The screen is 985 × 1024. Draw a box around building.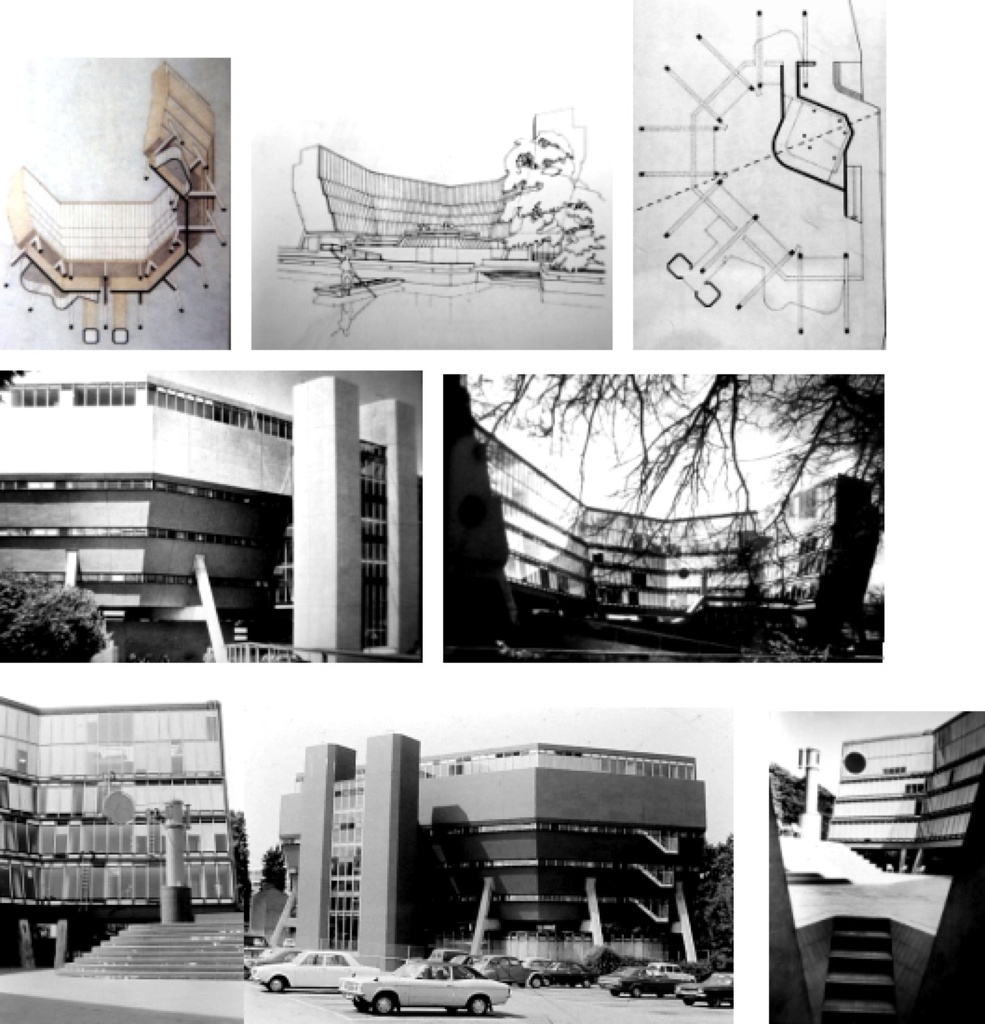
box=[768, 710, 984, 1013].
